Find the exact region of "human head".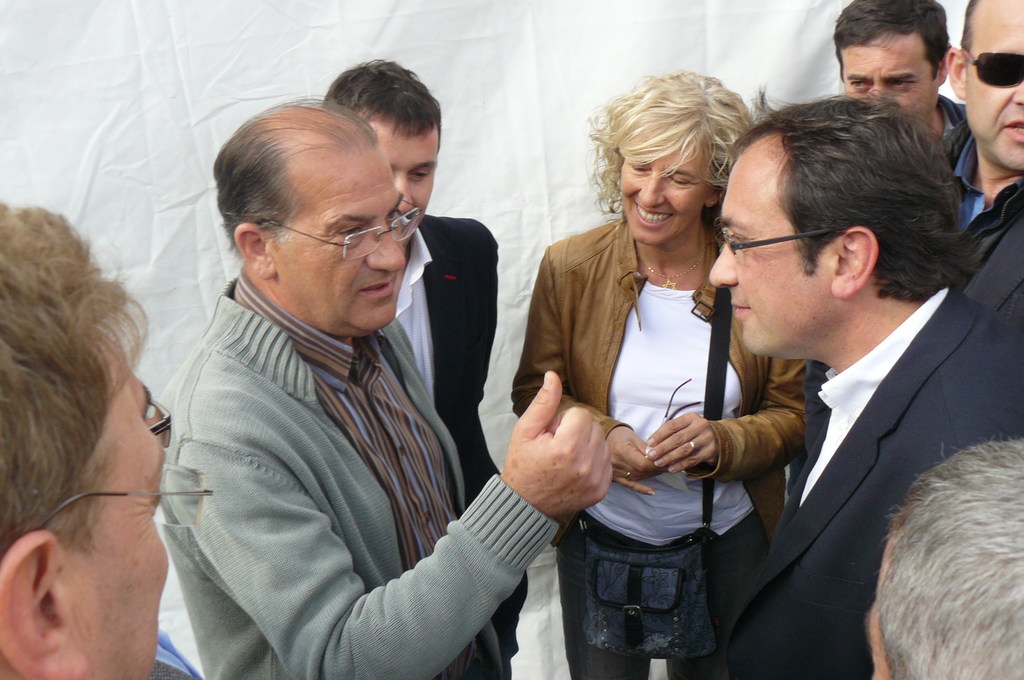
Exact region: (x1=867, y1=435, x2=1023, y2=679).
